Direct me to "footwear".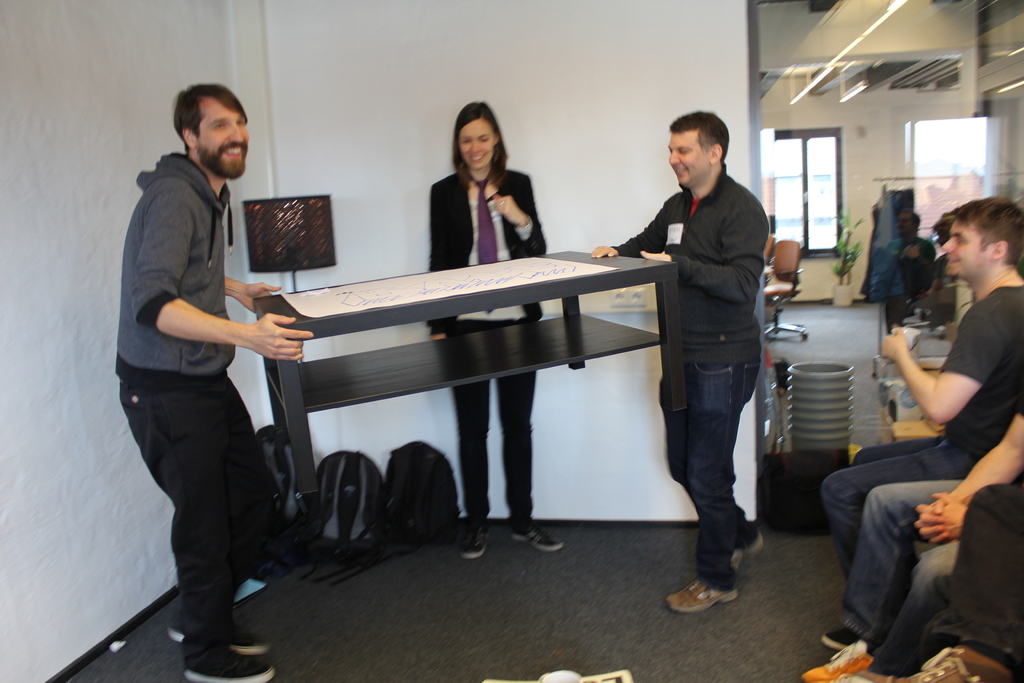
Direction: (left=888, top=638, right=1009, bottom=682).
